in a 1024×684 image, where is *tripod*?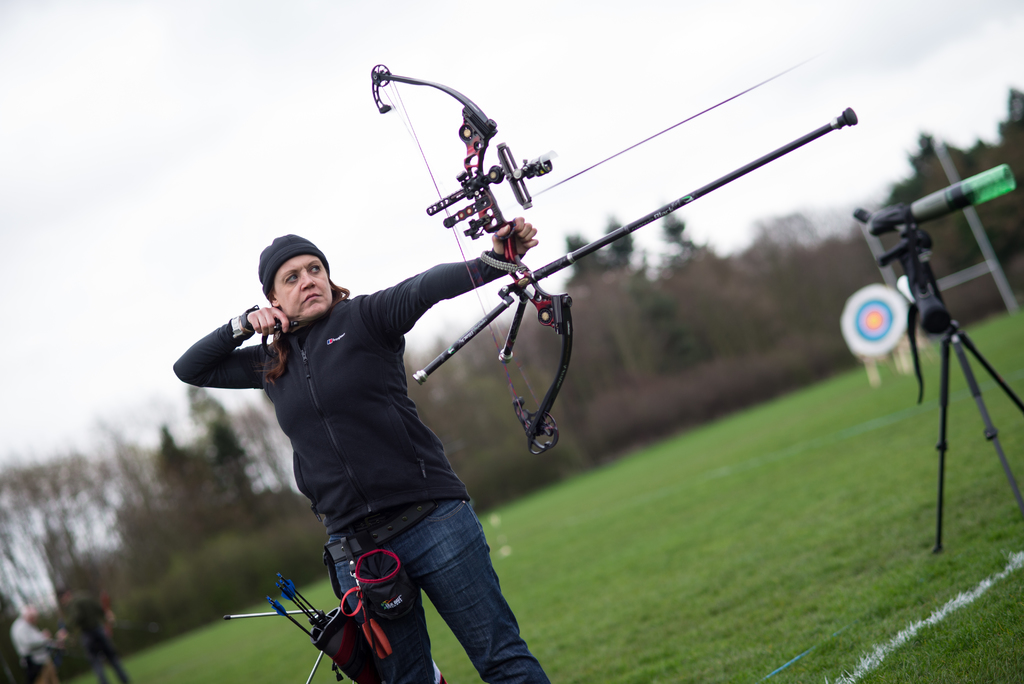
<box>852,211,1023,555</box>.
